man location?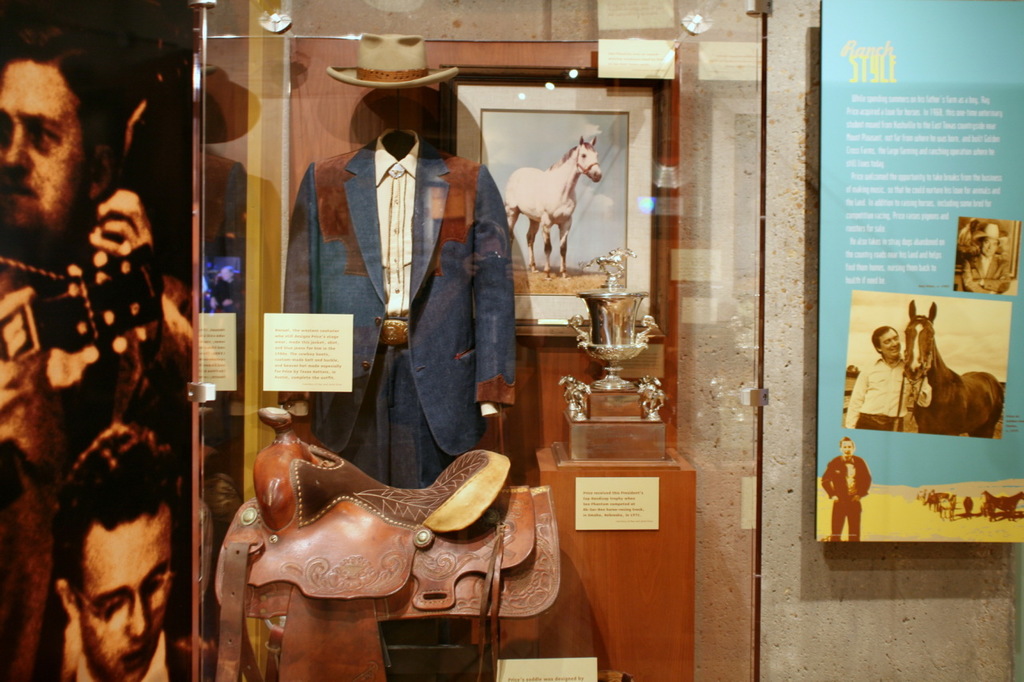
[846,323,934,434]
